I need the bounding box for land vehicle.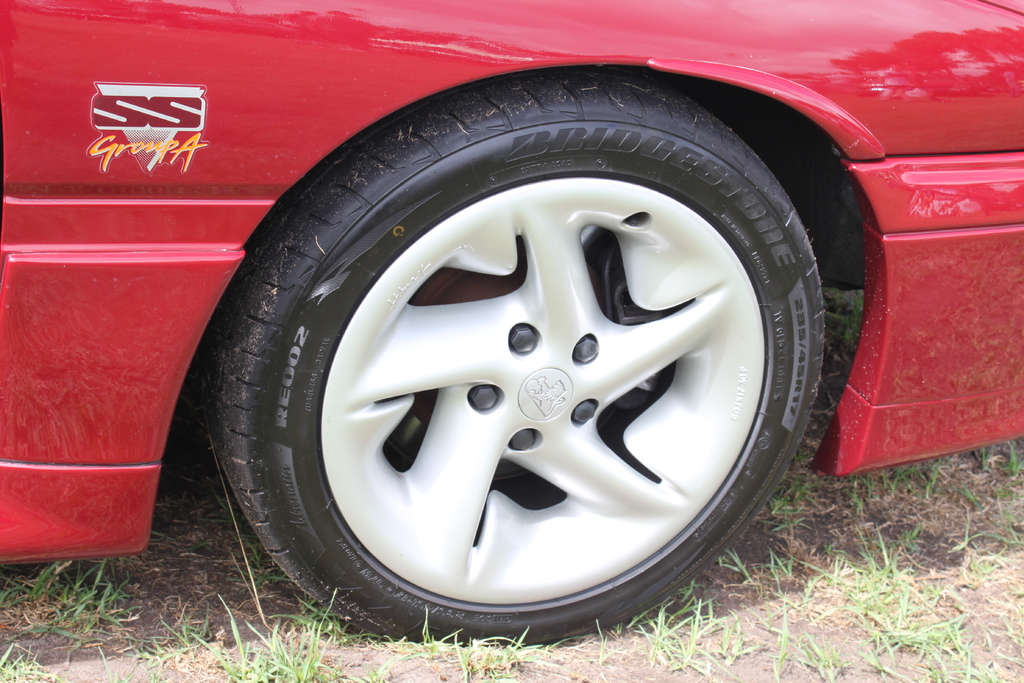
Here it is: (x1=0, y1=0, x2=1023, y2=651).
